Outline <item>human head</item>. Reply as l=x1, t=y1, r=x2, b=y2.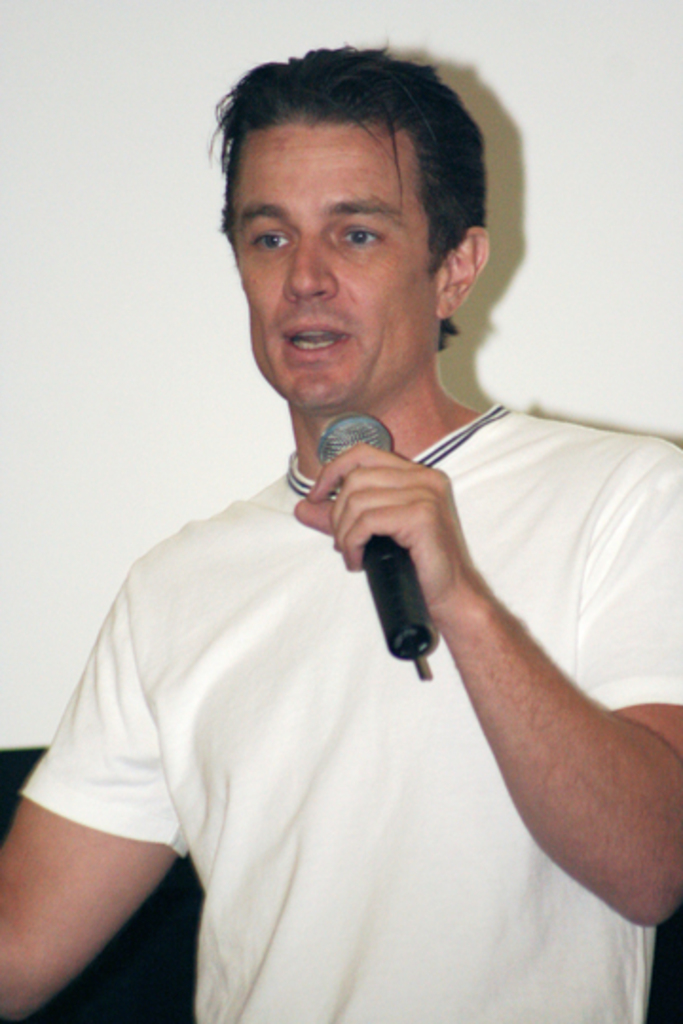
l=231, t=55, r=482, b=286.
